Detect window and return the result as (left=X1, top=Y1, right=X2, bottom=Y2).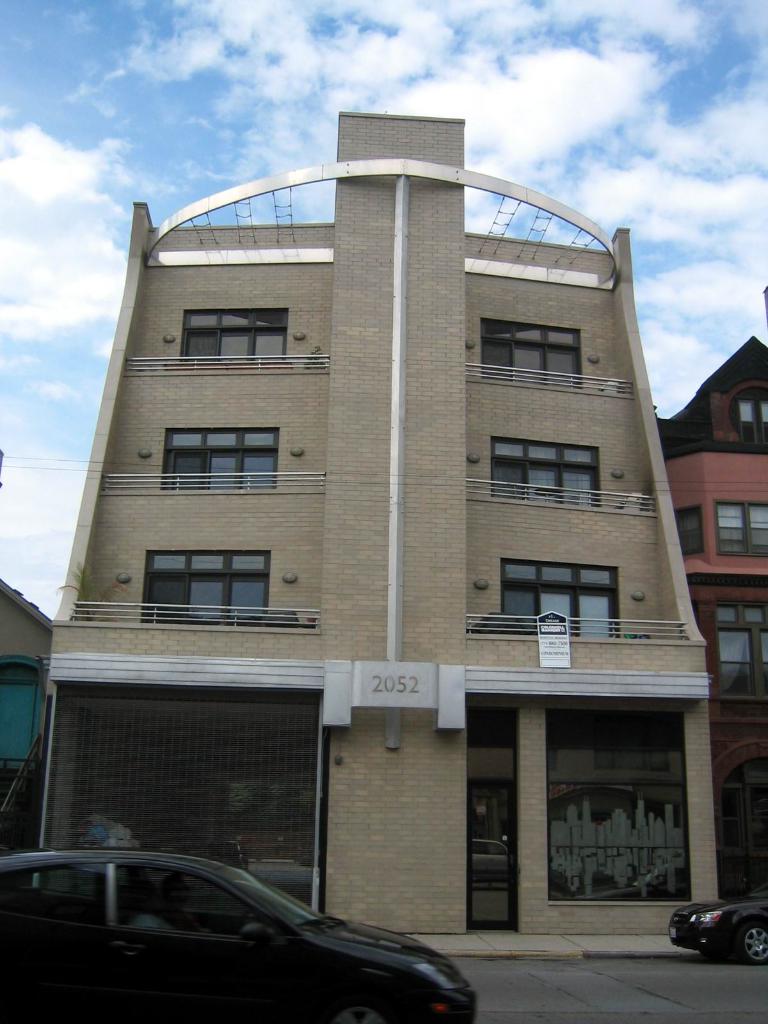
(left=667, top=508, right=703, bottom=559).
